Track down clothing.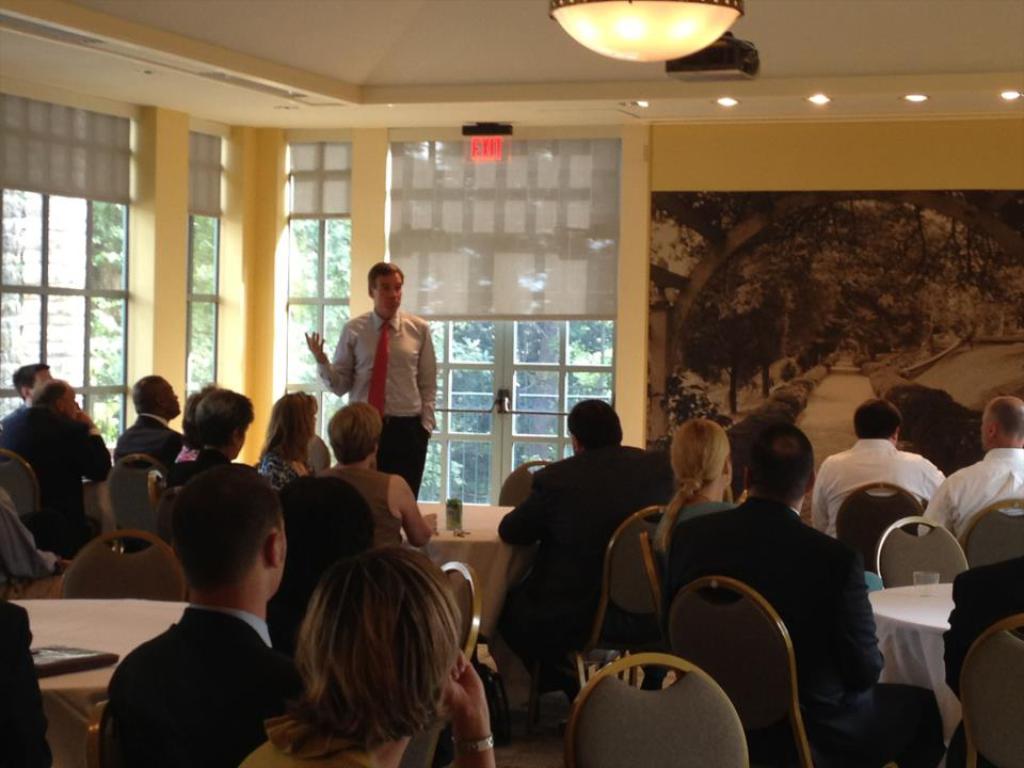
Tracked to (644, 496, 737, 570).
